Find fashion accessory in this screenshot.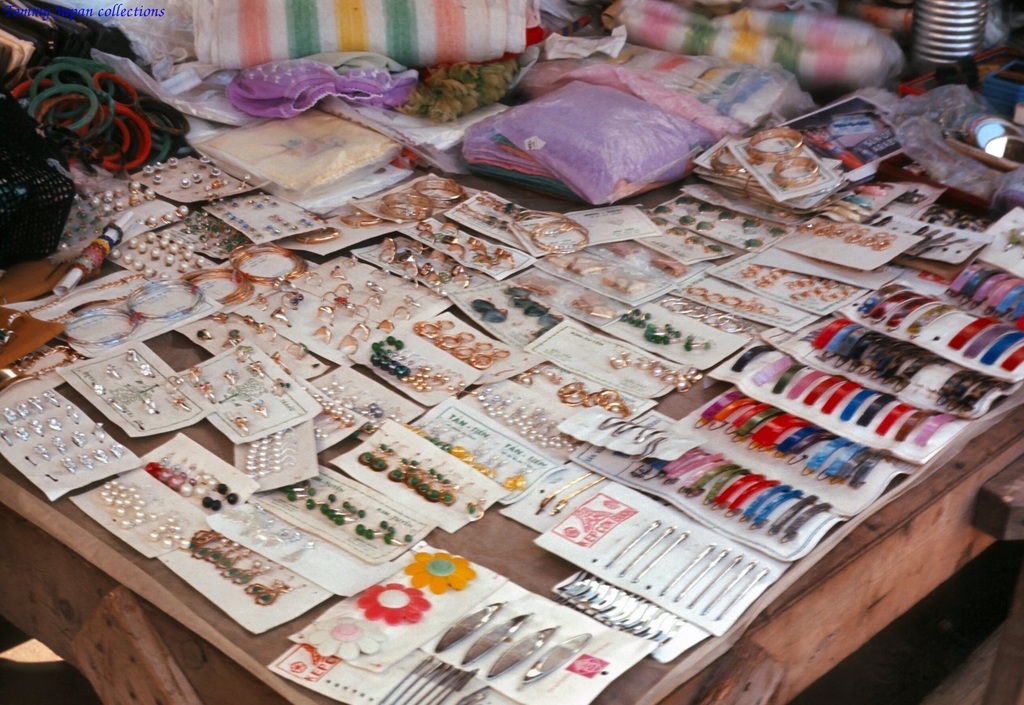
The bounding box for fashion accessory is (x1=198, y1=152, x2=213, y2=164).
